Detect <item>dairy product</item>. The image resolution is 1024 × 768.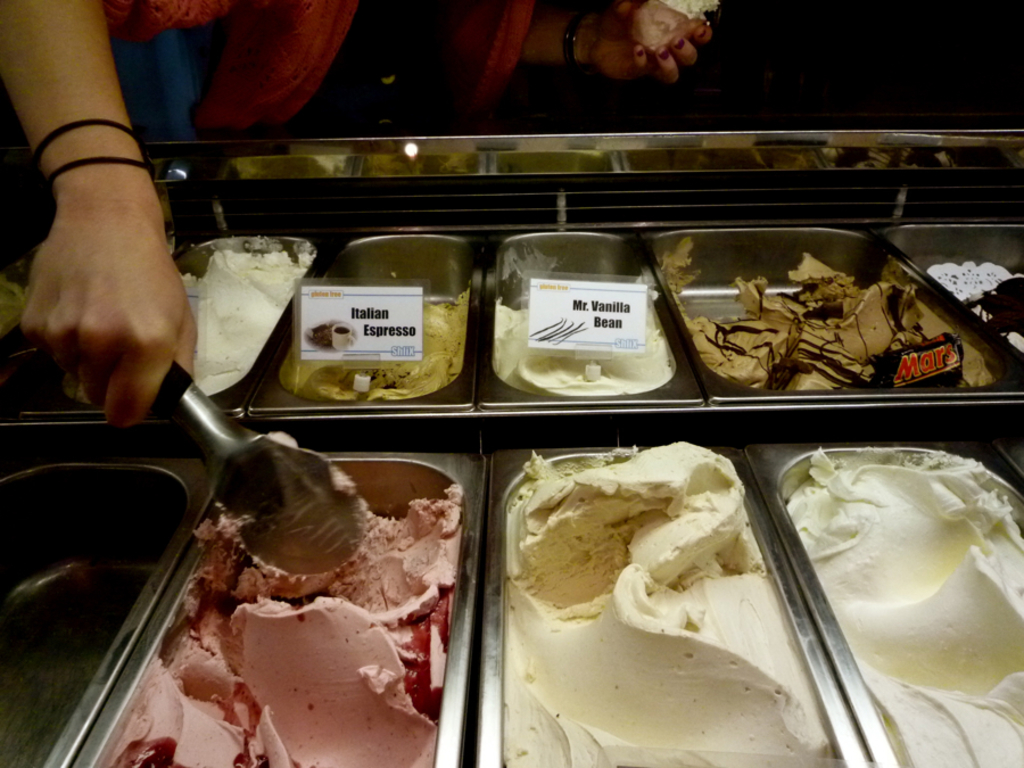
select_region(274, 294, 466, 406).
